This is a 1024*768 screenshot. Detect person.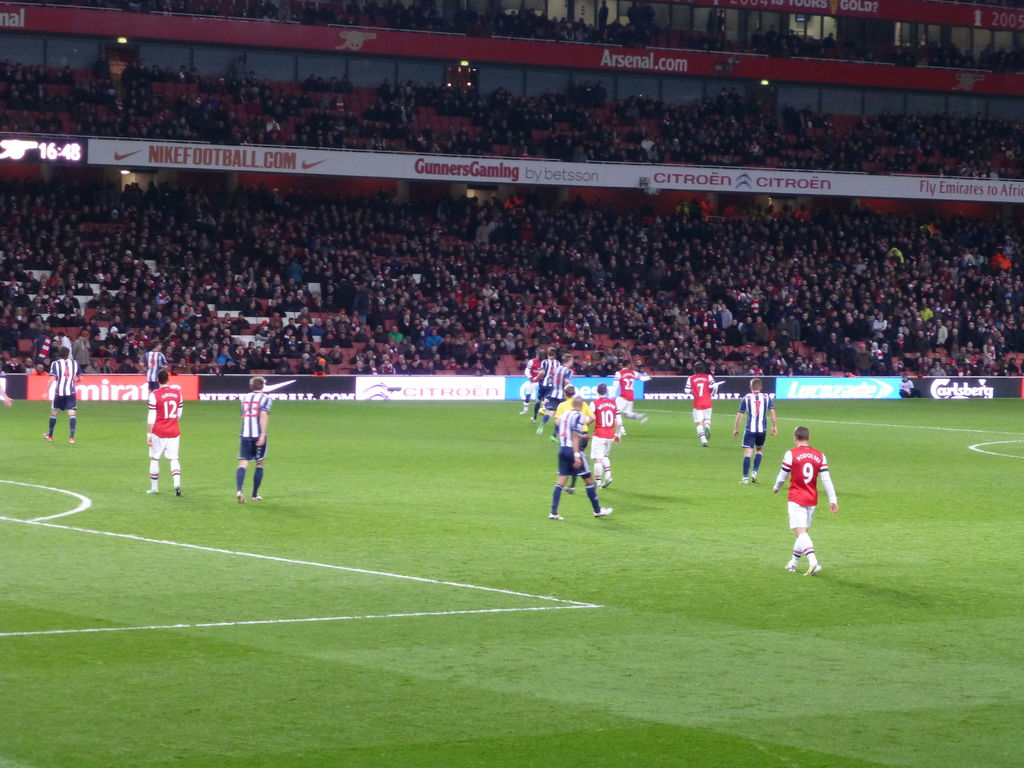
rect(588, 383, 622, 486).
